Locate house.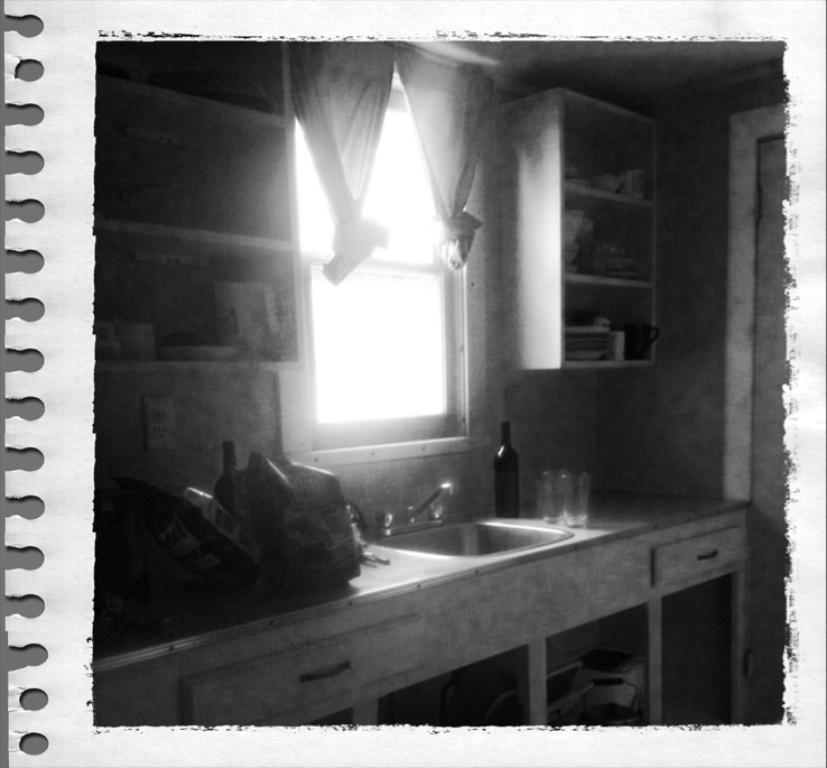
Bounding box: detection(0, 0, 826, 740).
